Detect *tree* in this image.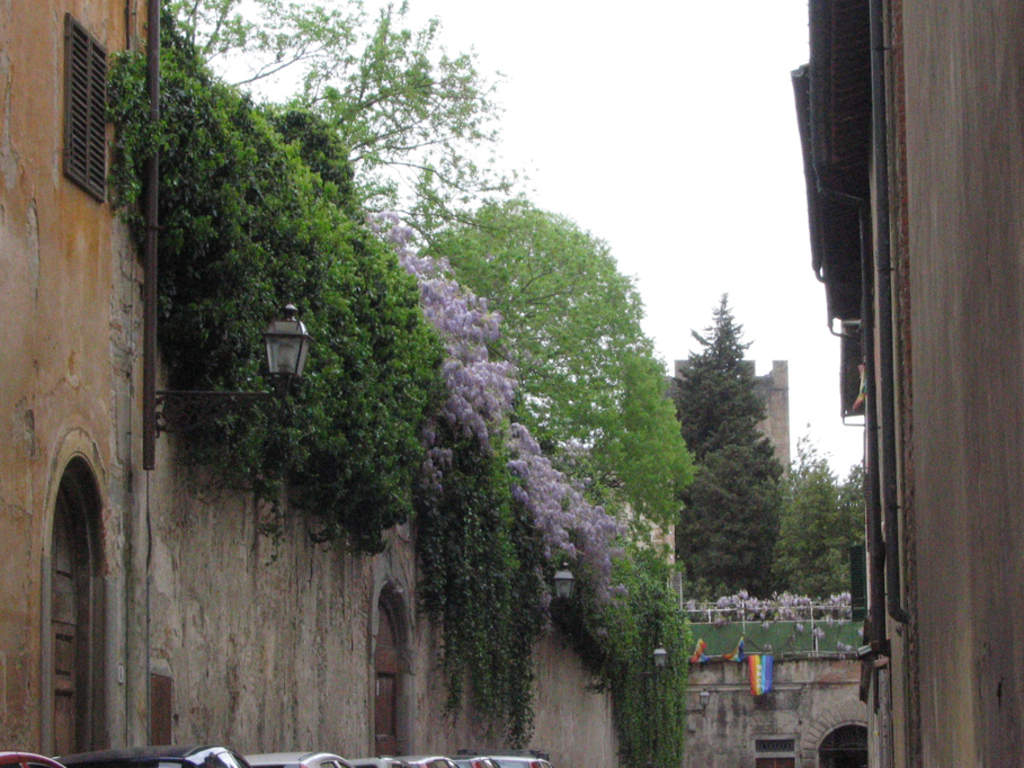
Detection: (163,0,524,280).
